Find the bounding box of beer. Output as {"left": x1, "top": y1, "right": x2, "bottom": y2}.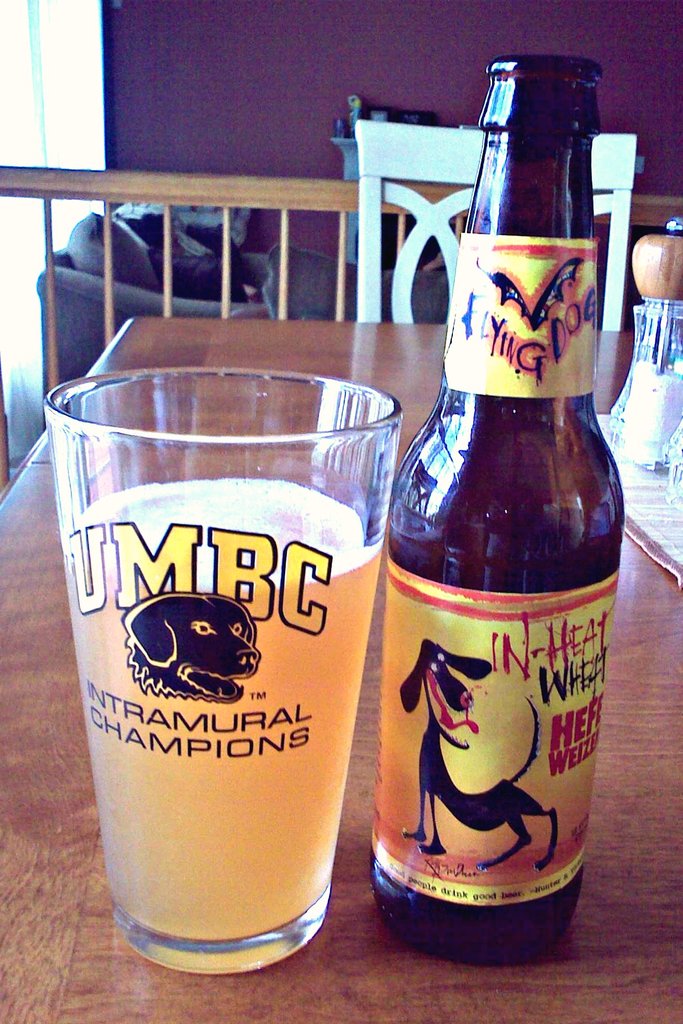
{"left": 369, "top": 56, "right": 625, "bottom": 976}.
